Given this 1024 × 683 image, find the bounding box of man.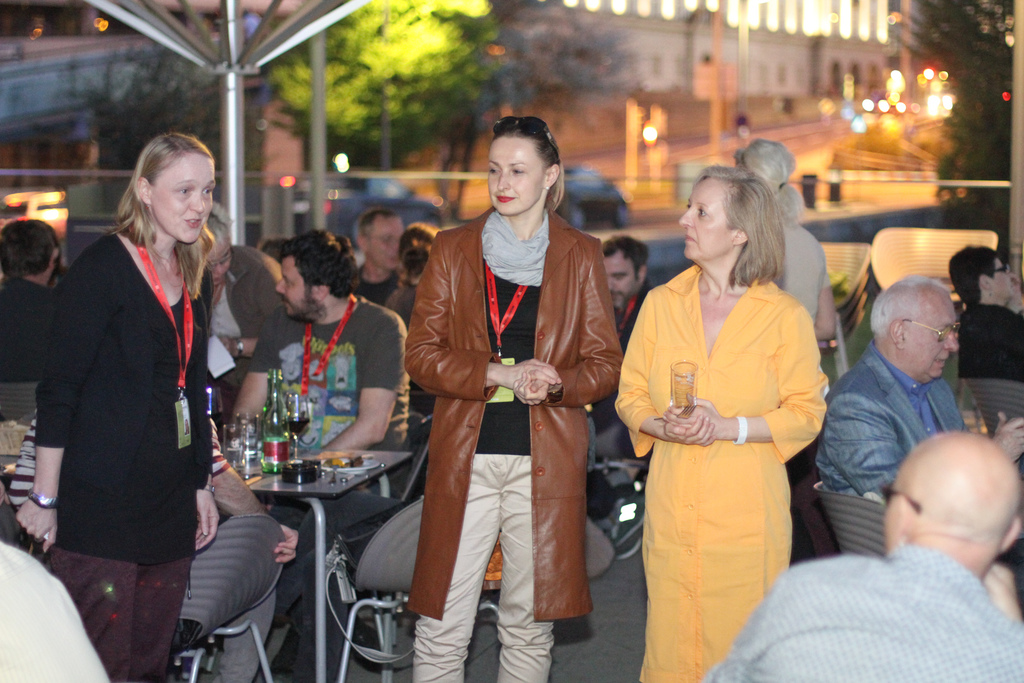
bbox=(590, 233, 653, 458).
